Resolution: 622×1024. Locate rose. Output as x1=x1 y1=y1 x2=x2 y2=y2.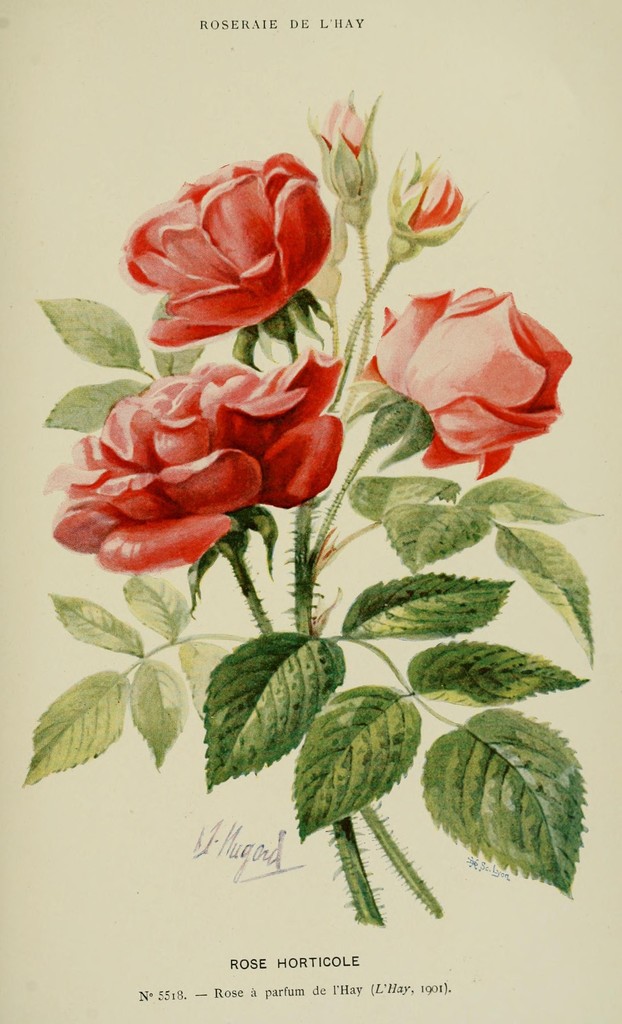
x1=361 y1=278 x2=576 y2=479.
